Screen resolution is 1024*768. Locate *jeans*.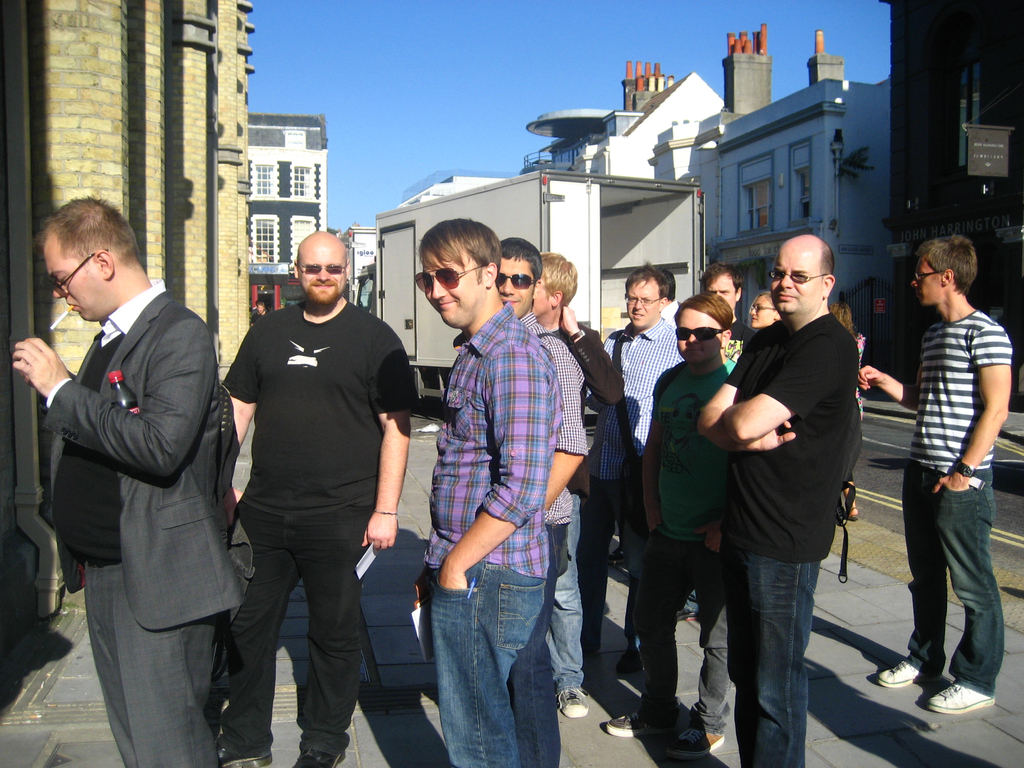
BBox(516, 607, 563, 767).
